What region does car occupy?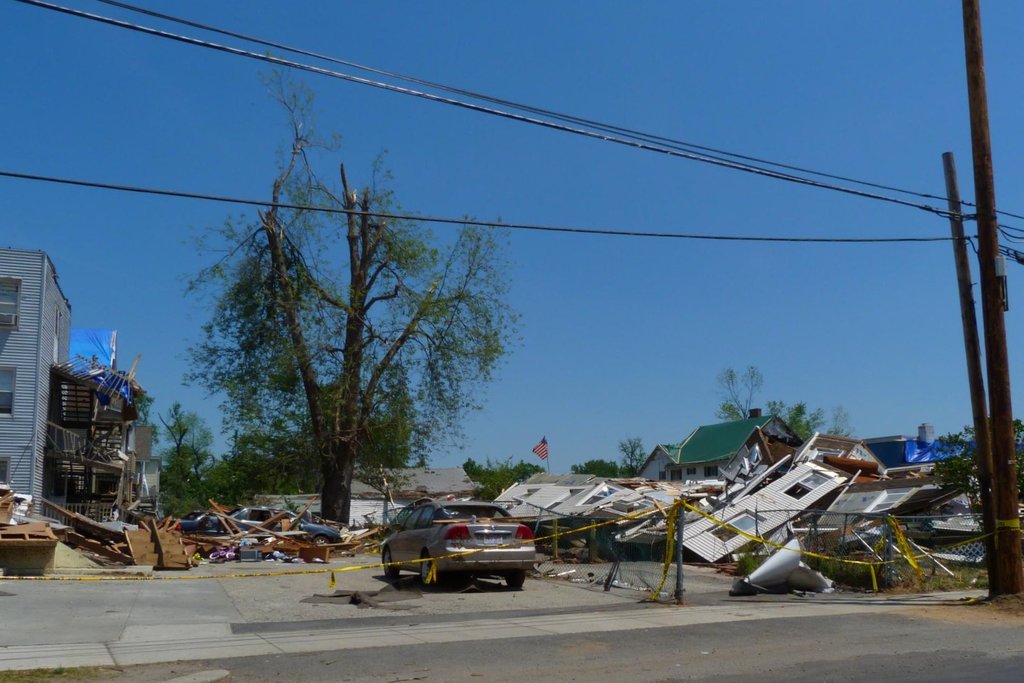
[170,512,230,534].
